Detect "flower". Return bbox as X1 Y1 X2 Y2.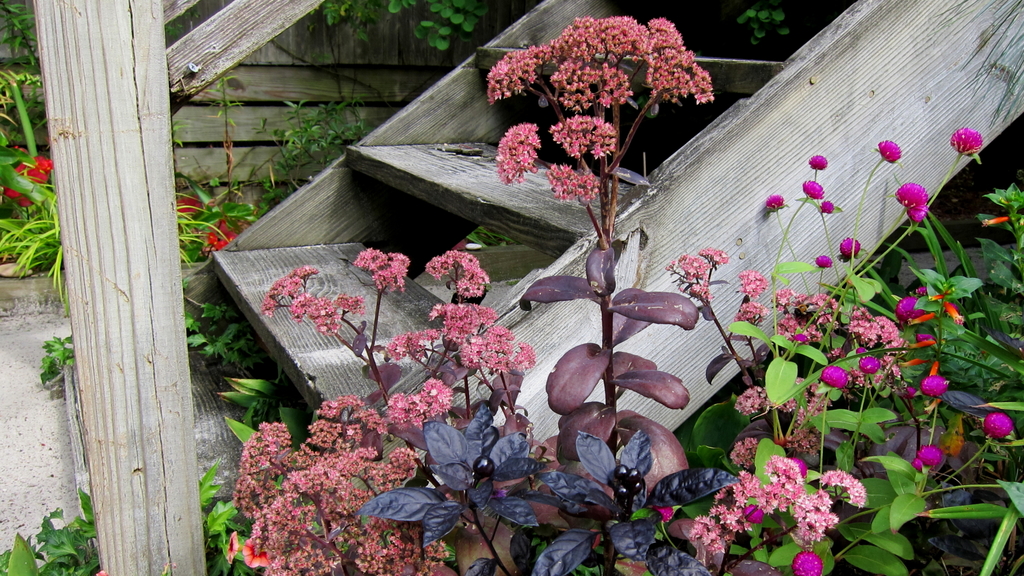
916 441 945 470.
